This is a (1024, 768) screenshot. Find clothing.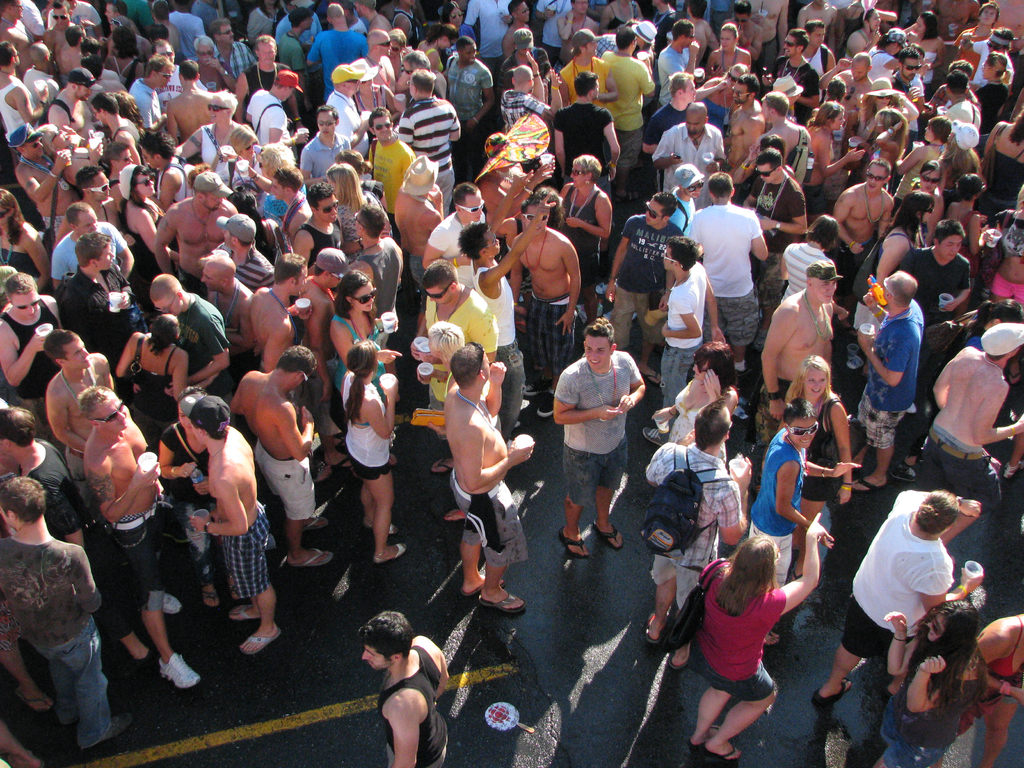
Bounding box: bbox(261, 188, 305, 224).
